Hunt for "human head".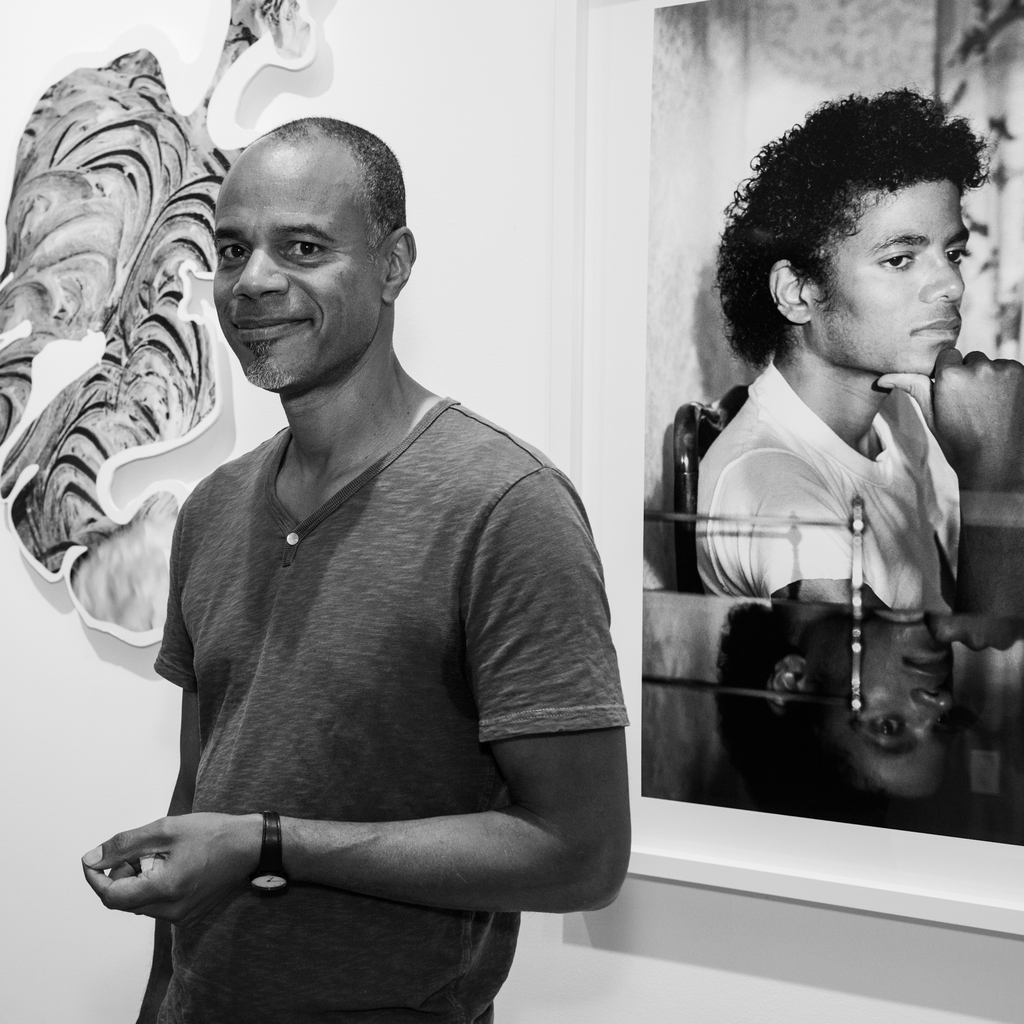
Hunted down at <bbox>163, 109, 417, 369</bbox>.
